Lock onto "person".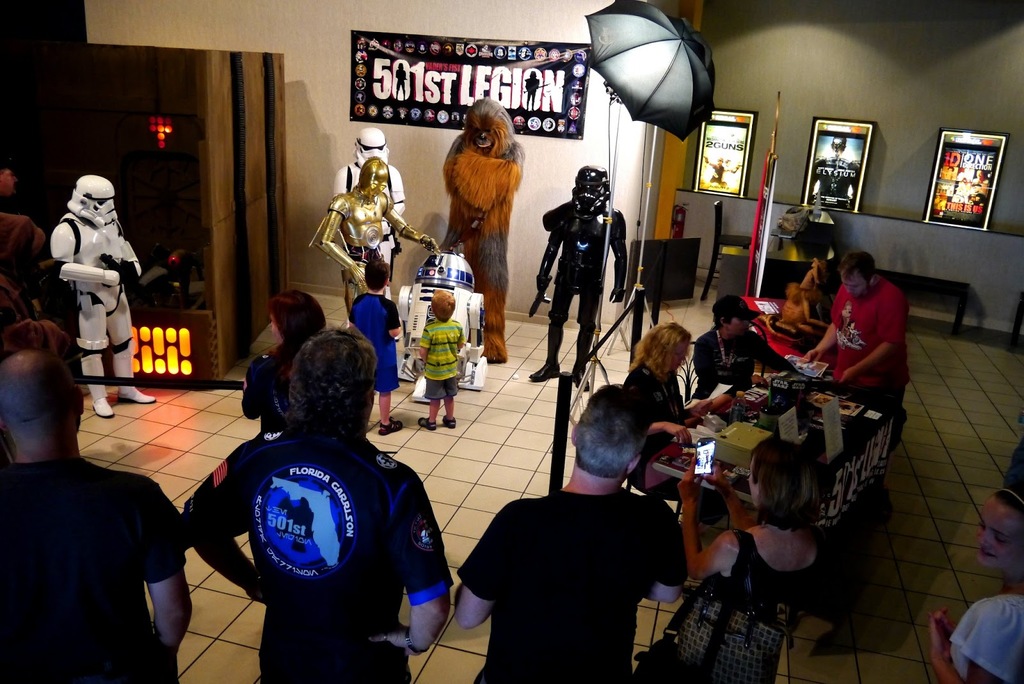
Locked: <box>680,296,814,398</box>.
